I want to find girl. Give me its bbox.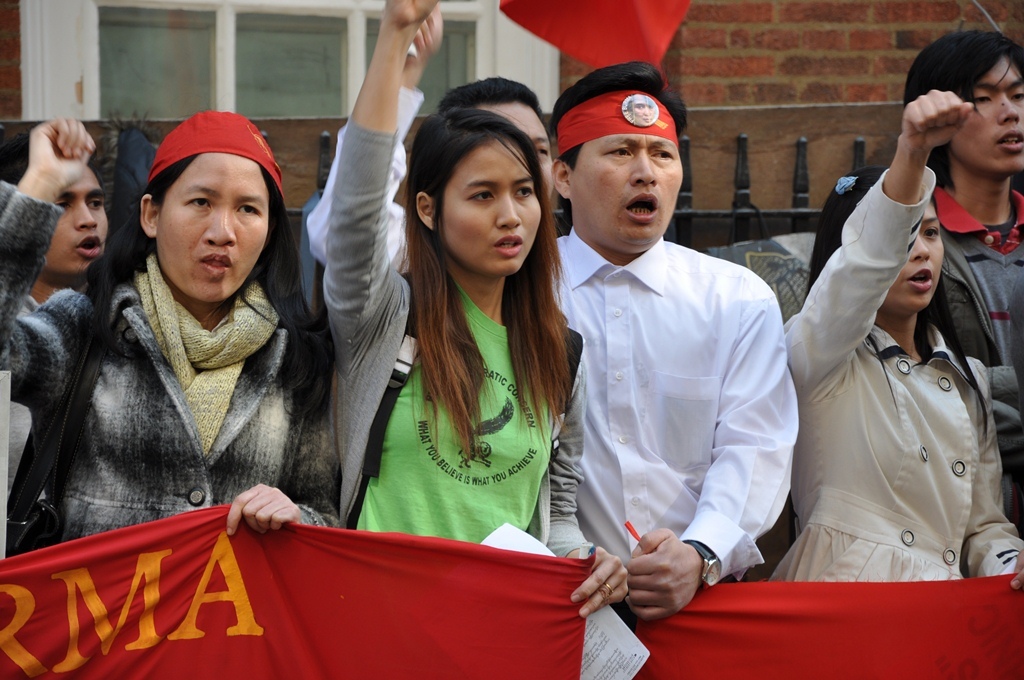
<bbox>765, 90, 1023, 580</bbox>.
